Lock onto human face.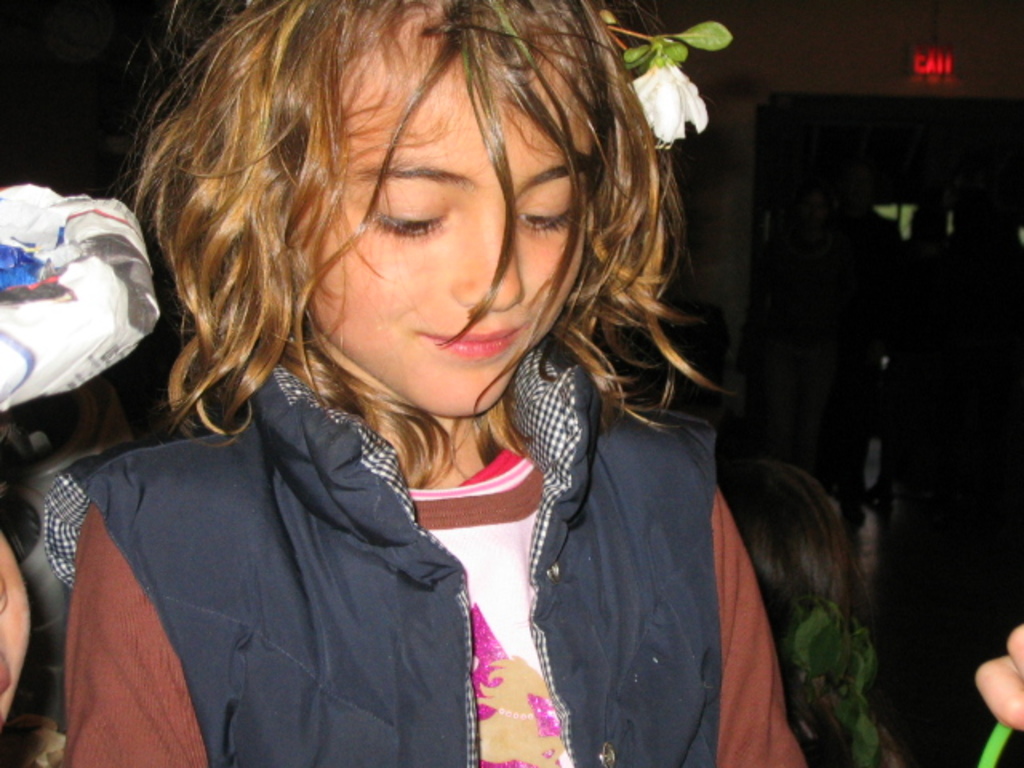
Locked: <region>293, 11, 603, 419</region>.
